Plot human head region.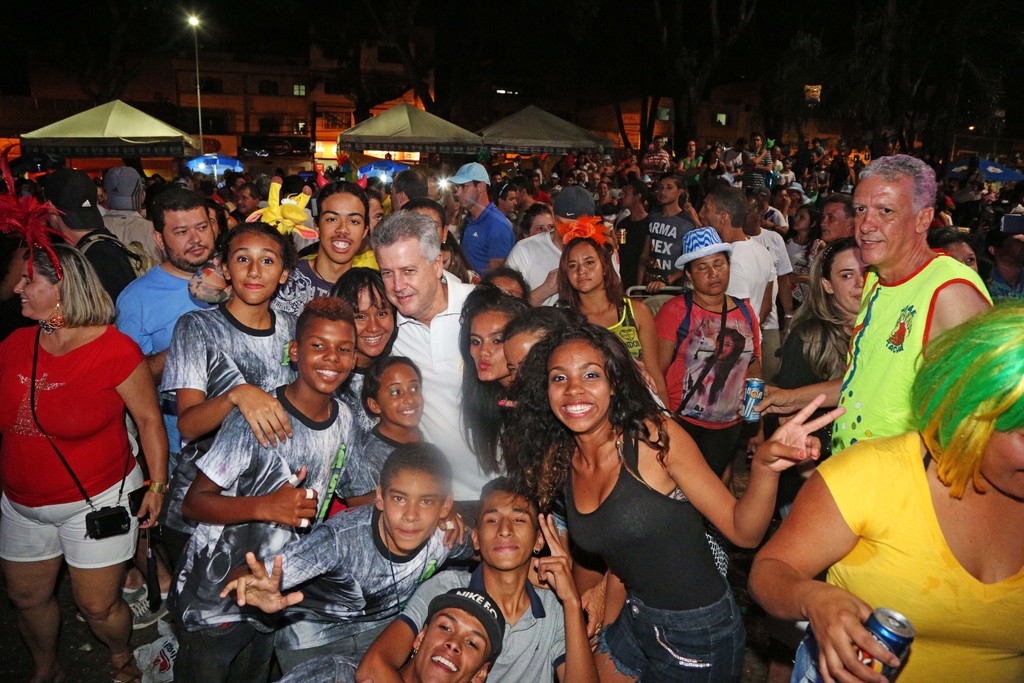
Plotted at Rect(374, 442, 456, 552).
